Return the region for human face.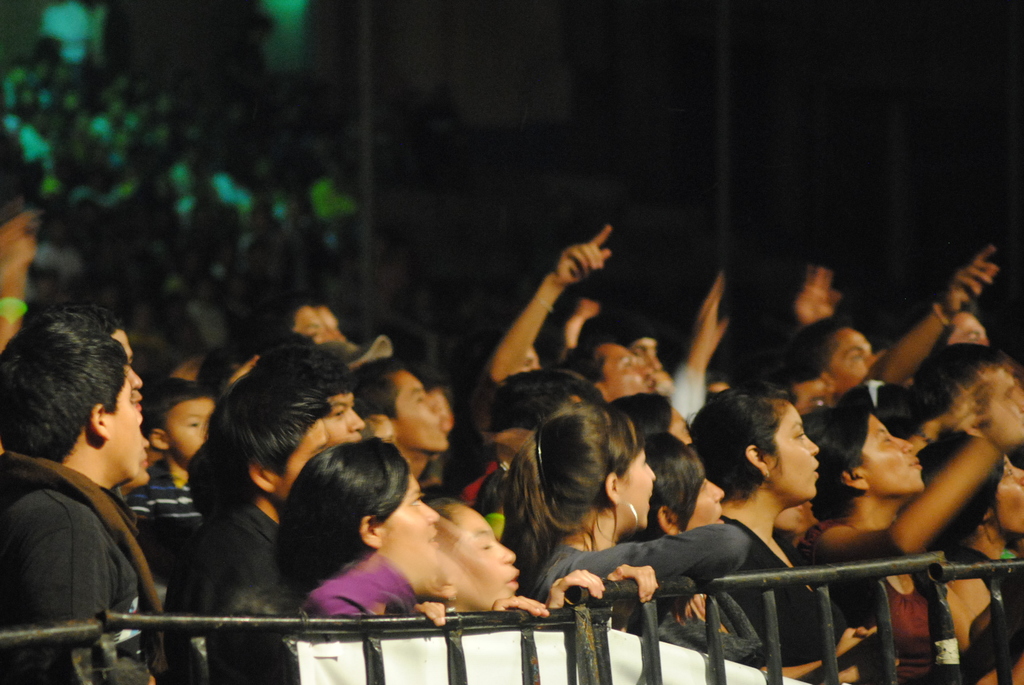
box(106, 375, 145, 475).
